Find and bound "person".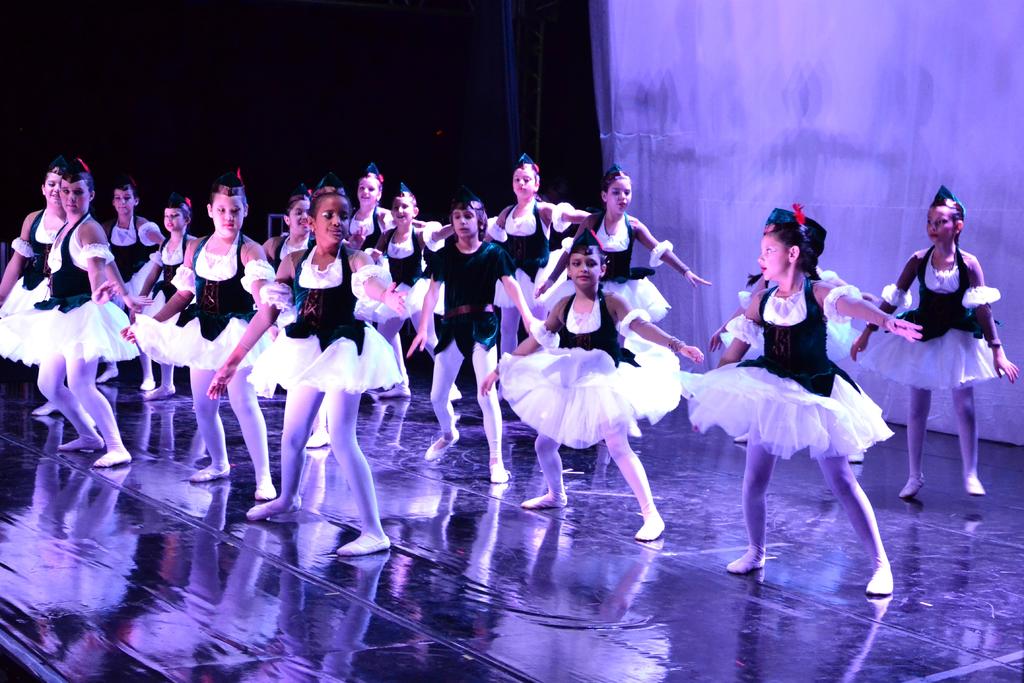
Bound: <box>204,190,412,561</box>.
